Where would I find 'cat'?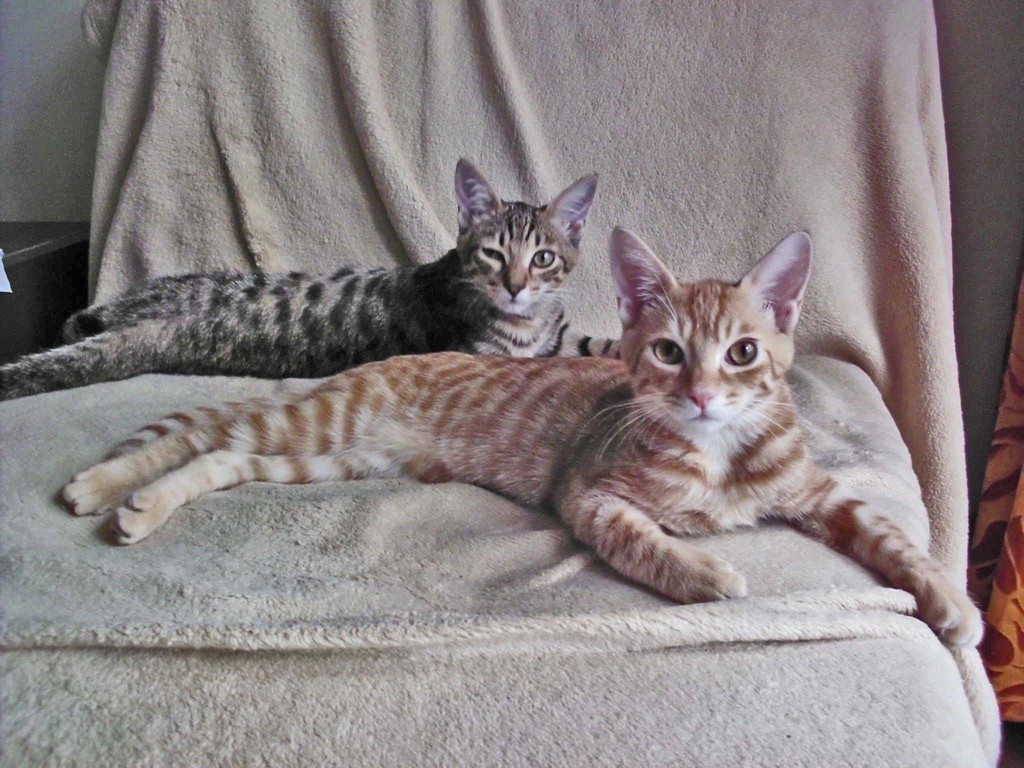
At select_region(0, 155, 618, 404).
